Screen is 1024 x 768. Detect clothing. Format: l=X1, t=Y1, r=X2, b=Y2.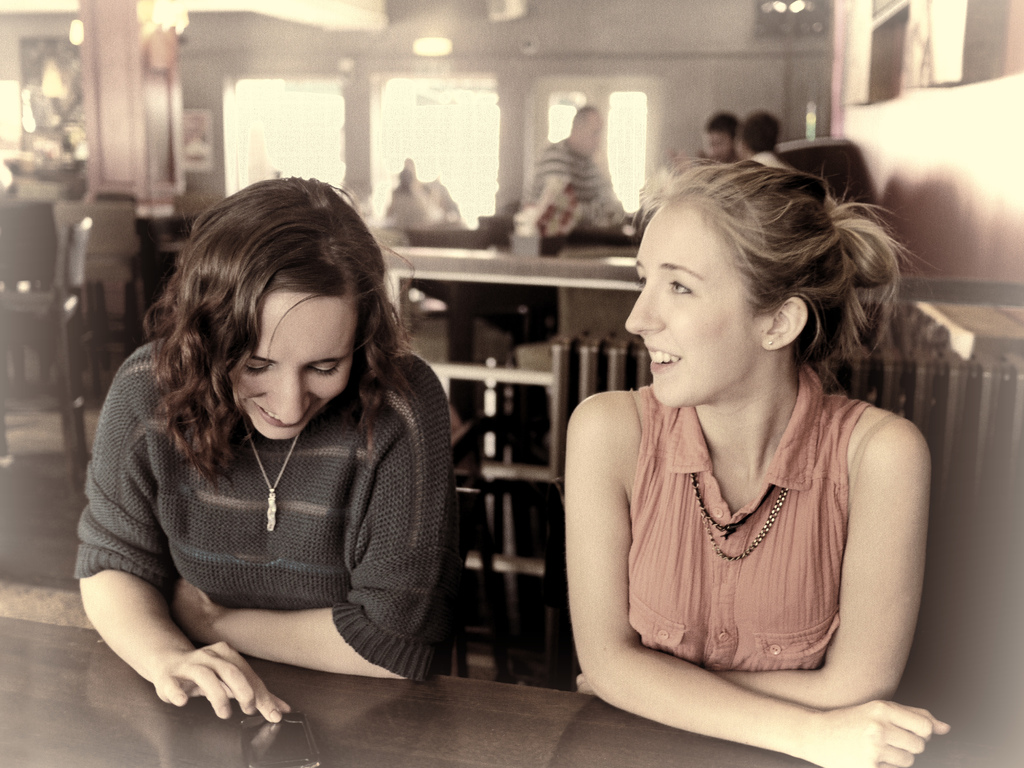
l=626, t=382, r=870, b=669.
